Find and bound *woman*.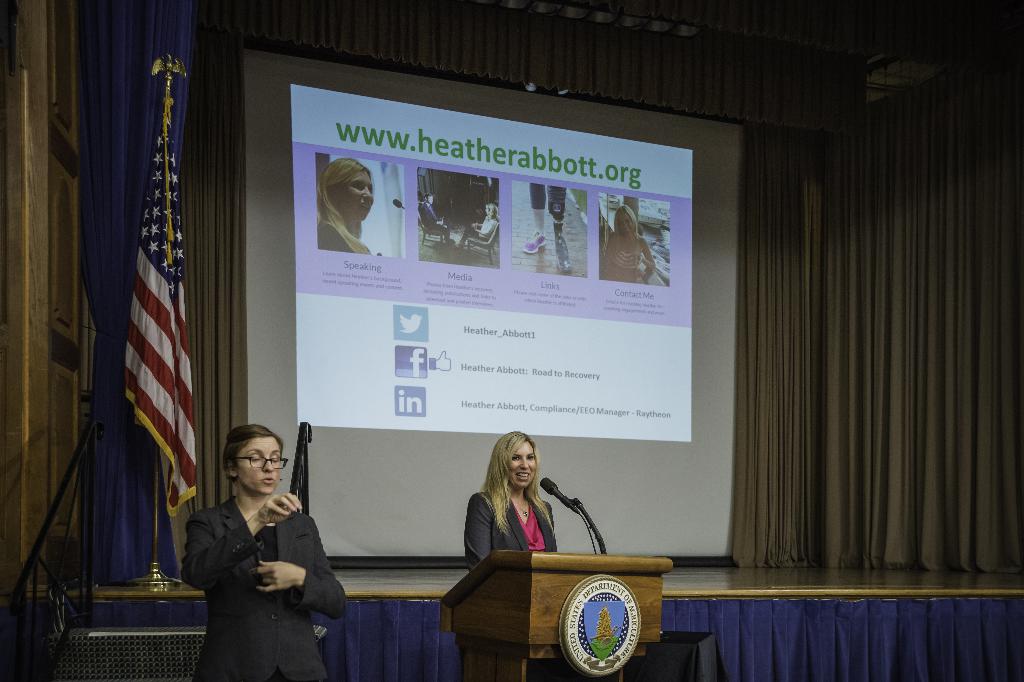
Bound: (461,426,562,611).
